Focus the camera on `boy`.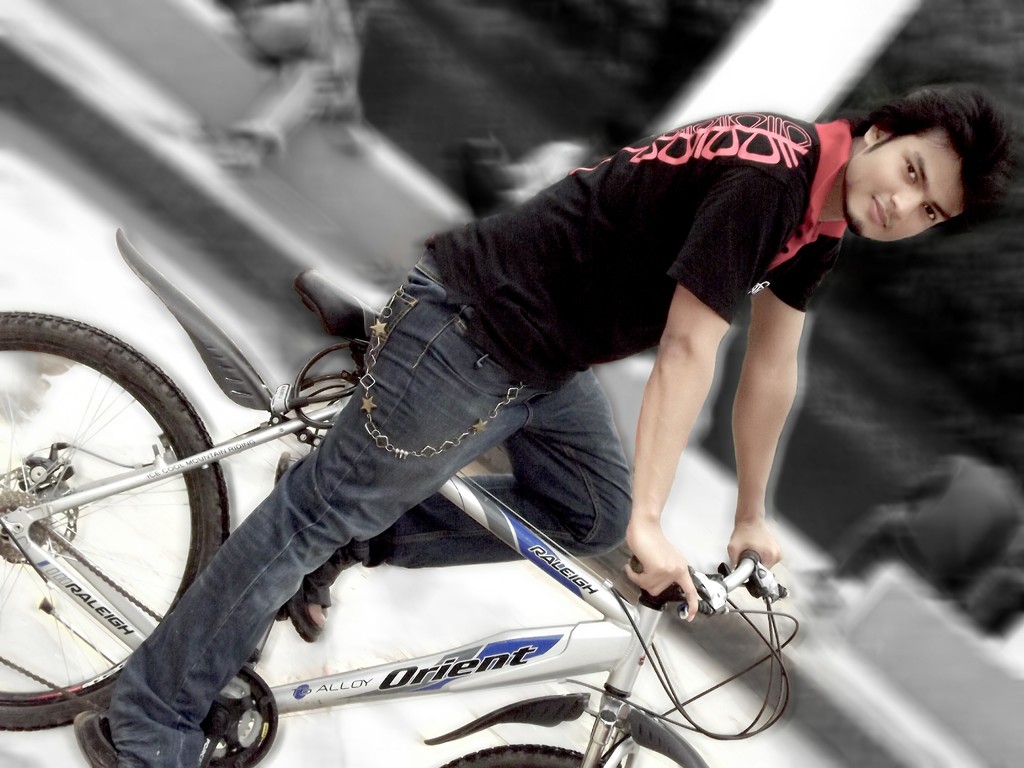
Focus region: select_region(70, 85, 1022, 767).
